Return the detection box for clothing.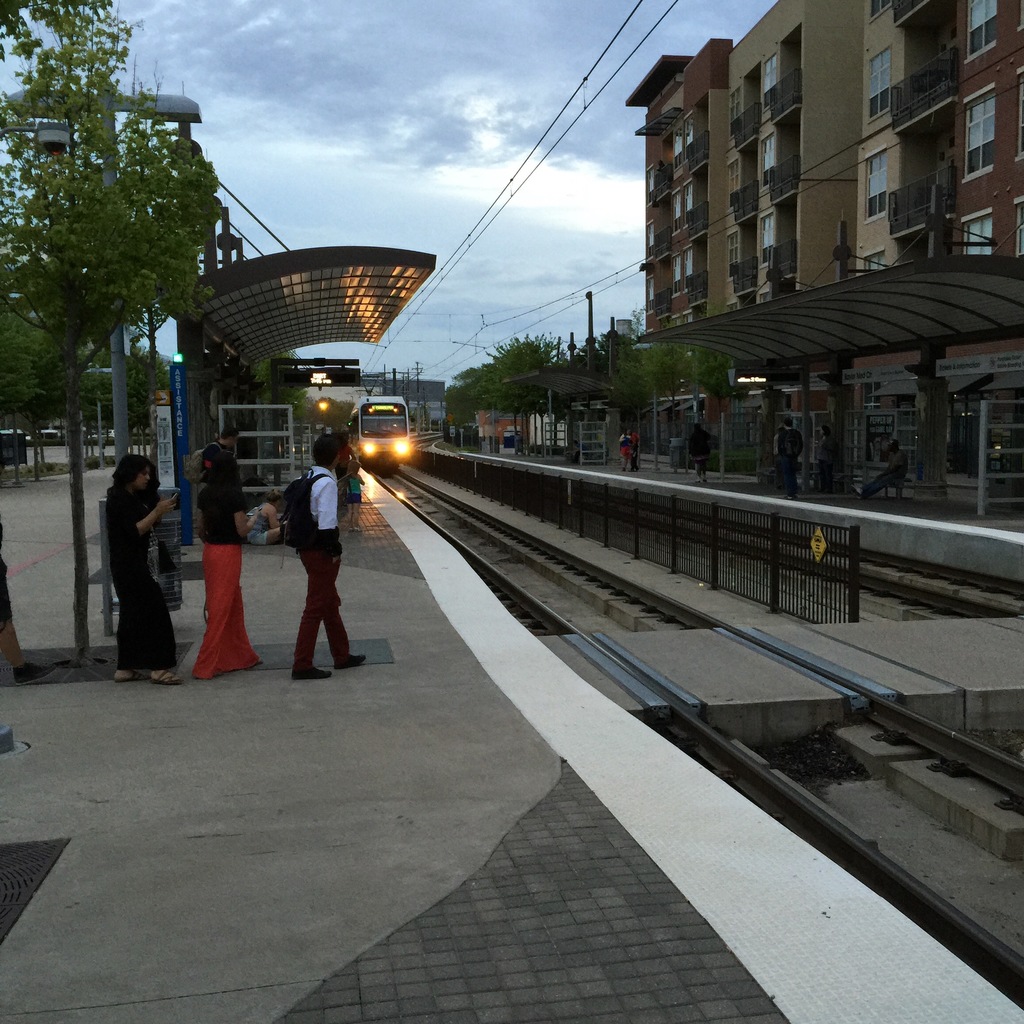
<box>854,452,910,505</box>.
